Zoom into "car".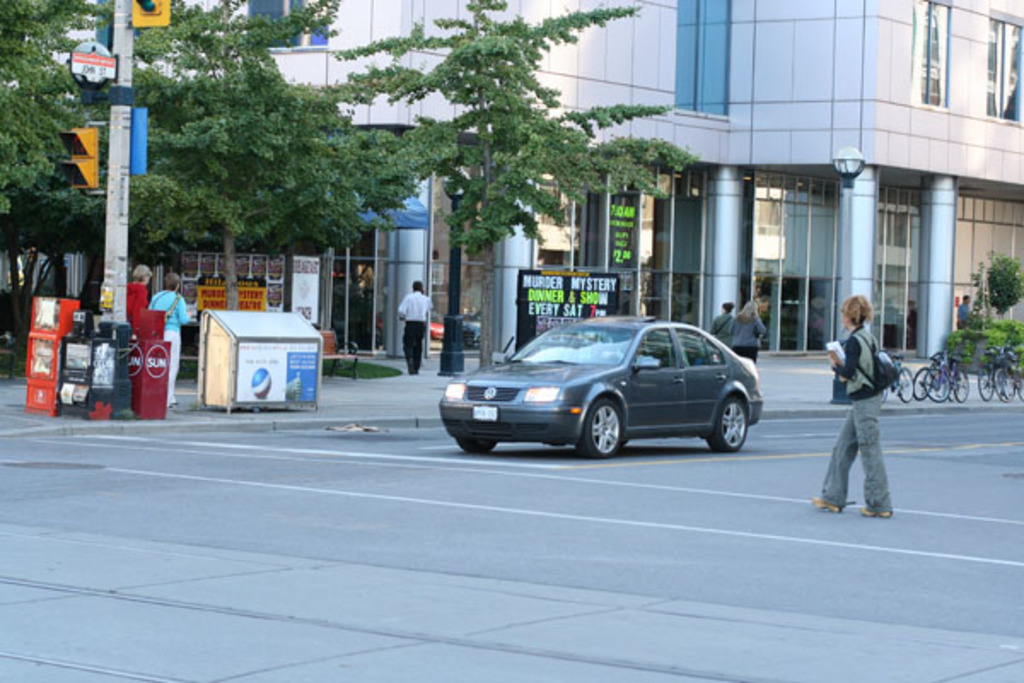
Zoom target: detection(439, 314, 766, 459).
